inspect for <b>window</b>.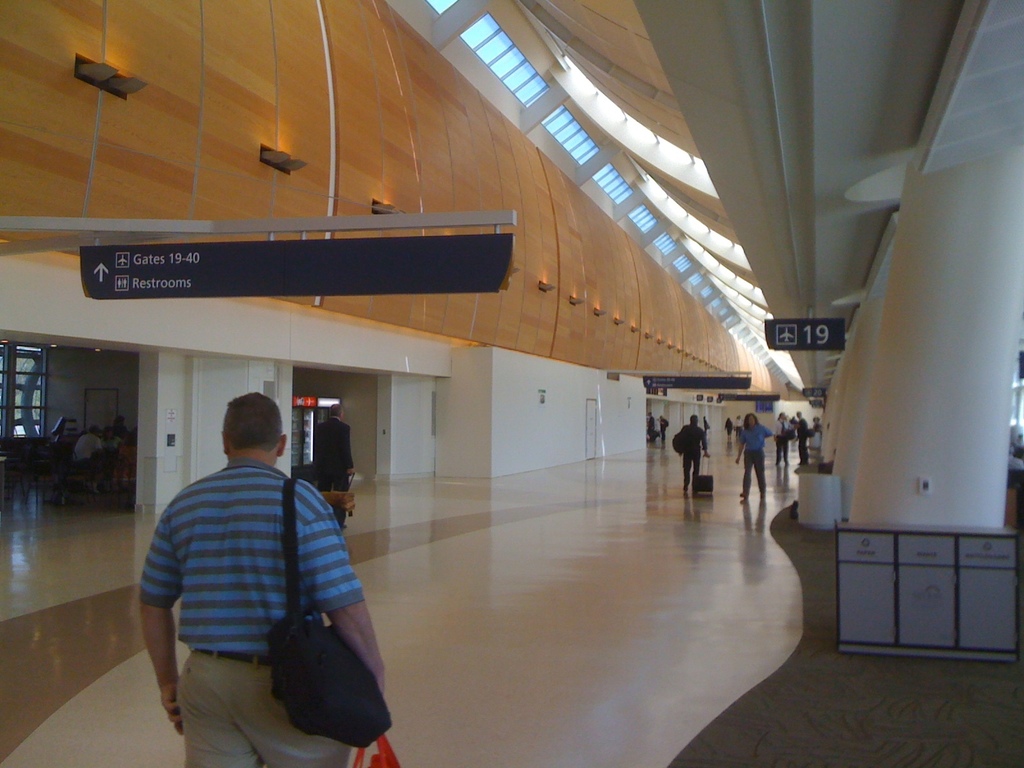
Inspection: bbox=(429, 0, 456, 11).
